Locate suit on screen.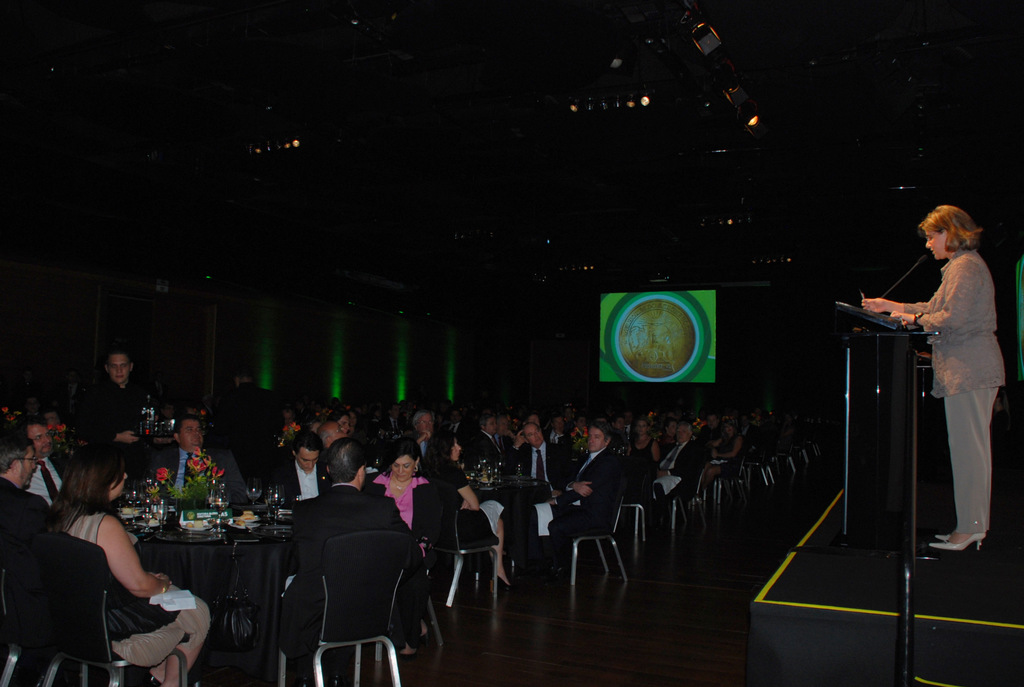
On screen at 148, 441, 252, 505.
